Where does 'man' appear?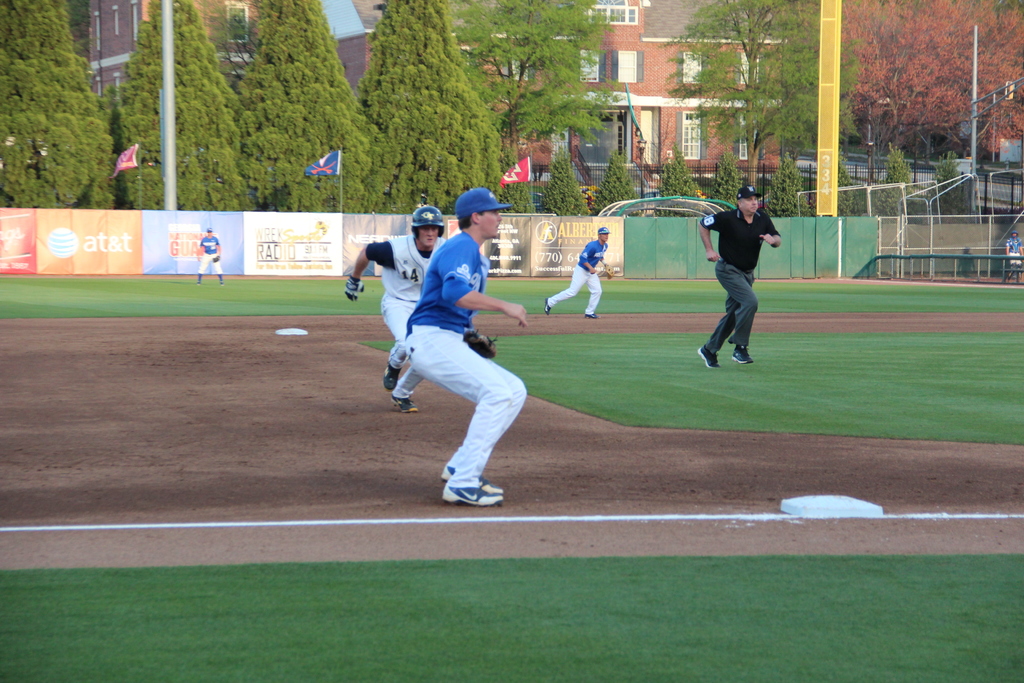
Appears at [405, 188, 529, 506].
